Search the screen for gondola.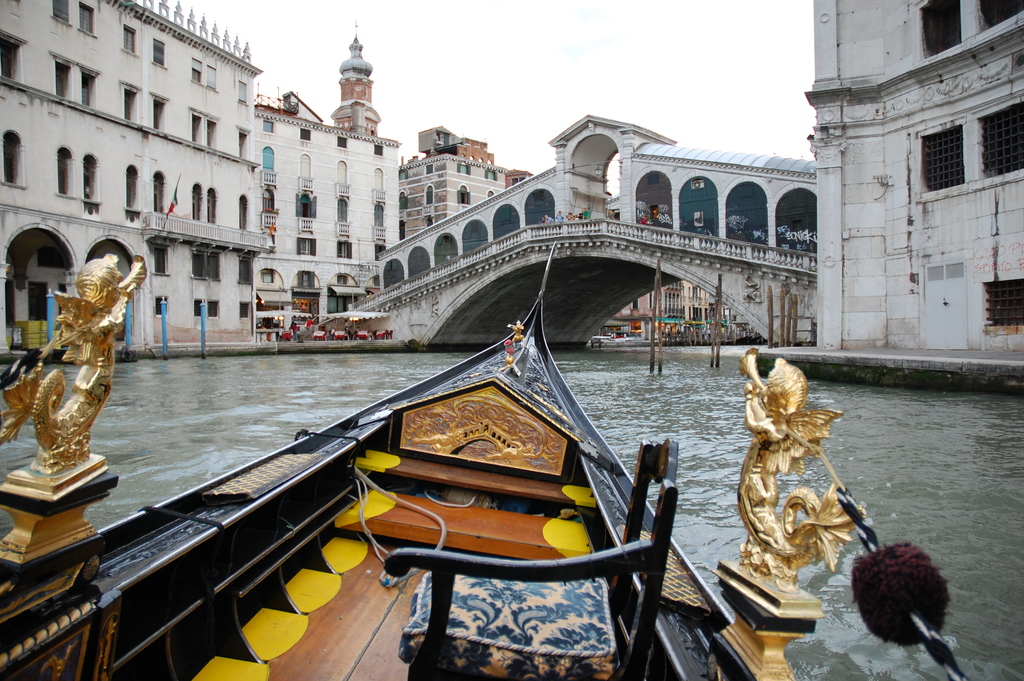
Found at box=[0, 237, 875, 680].
